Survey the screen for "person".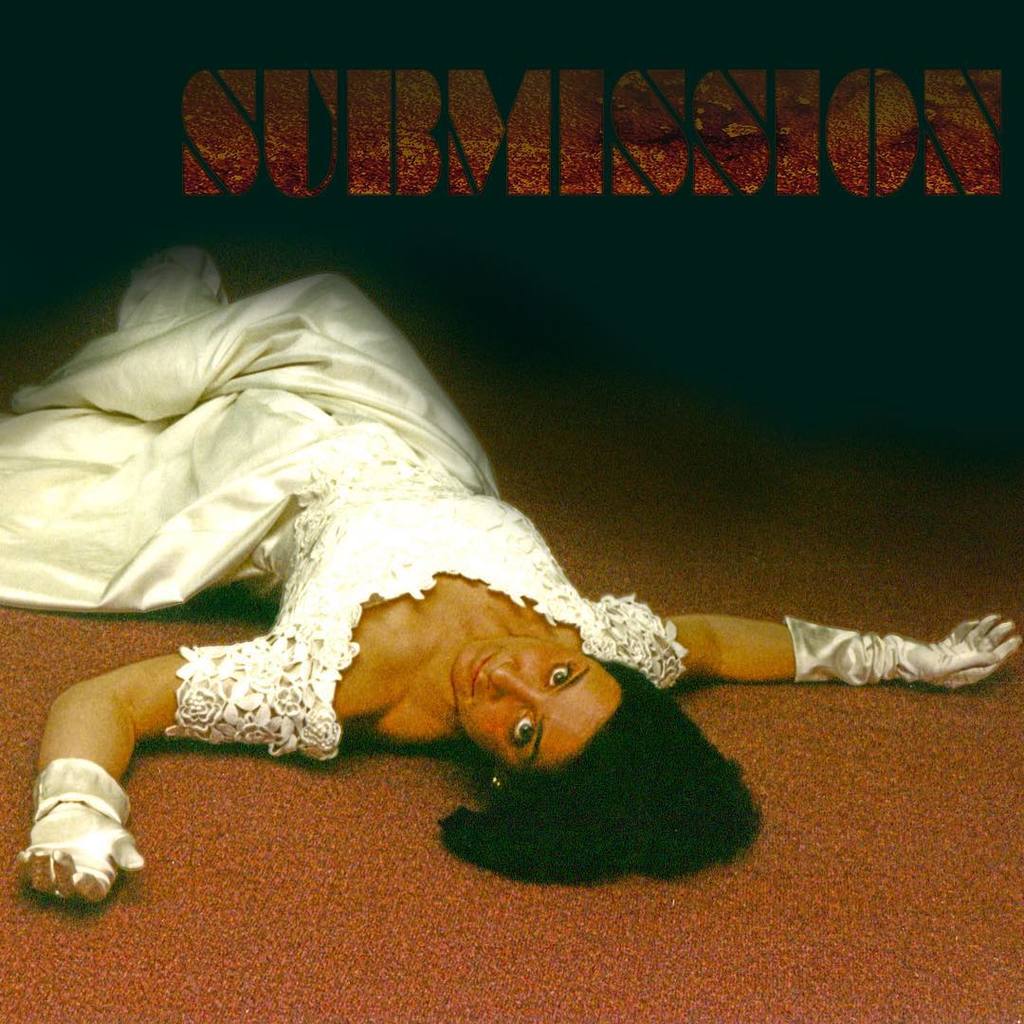
Survey found: (77, 211, 786, 901).
